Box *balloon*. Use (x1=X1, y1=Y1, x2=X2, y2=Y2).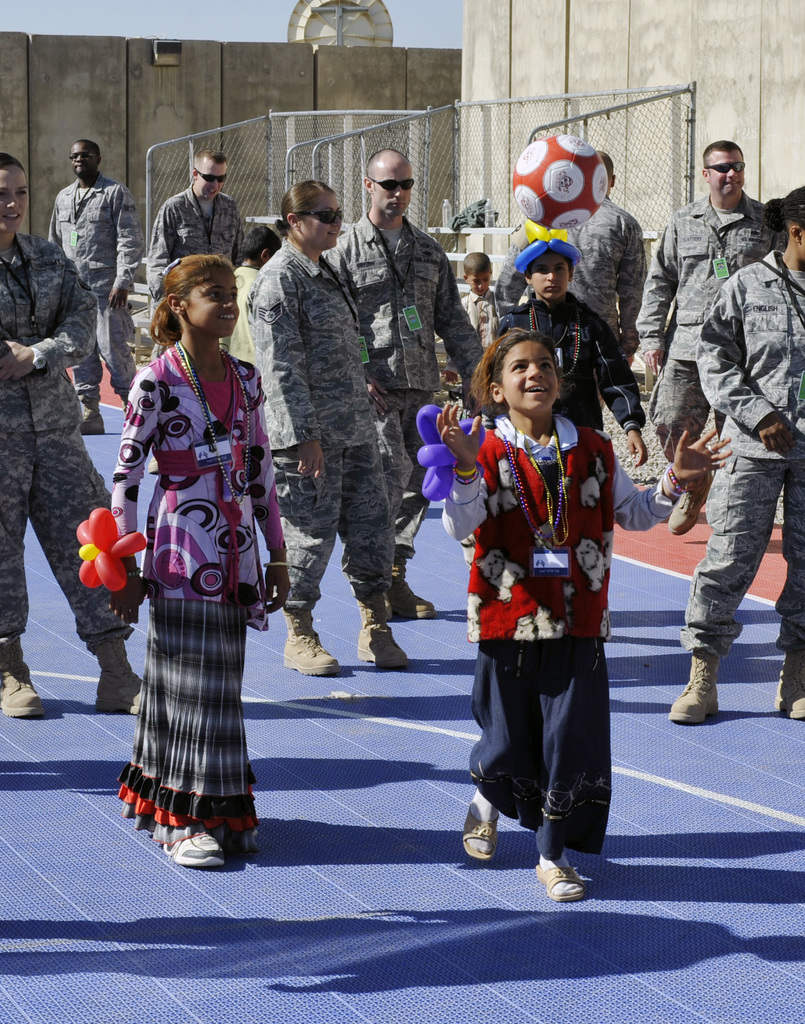
(x1=76, y1=504, x2=141, y2=592).
